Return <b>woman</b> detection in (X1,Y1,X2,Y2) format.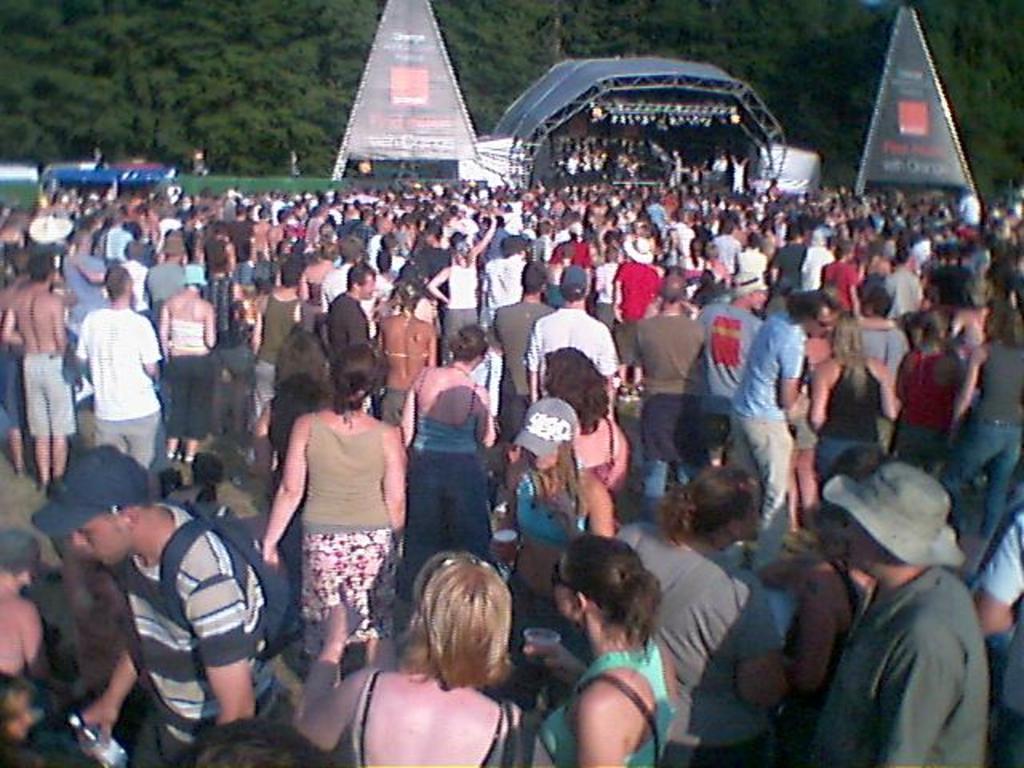
(291,554,533,766).
